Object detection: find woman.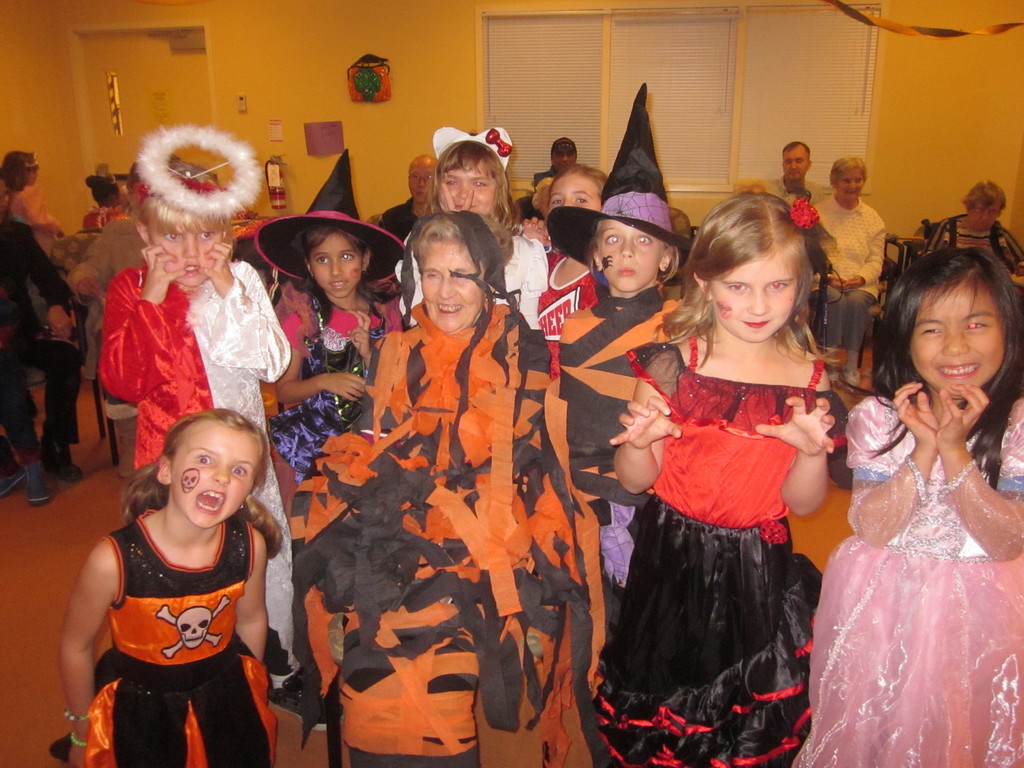
{"x1": 76, "y1": 188, "x2": 298, "y2": 730}.
